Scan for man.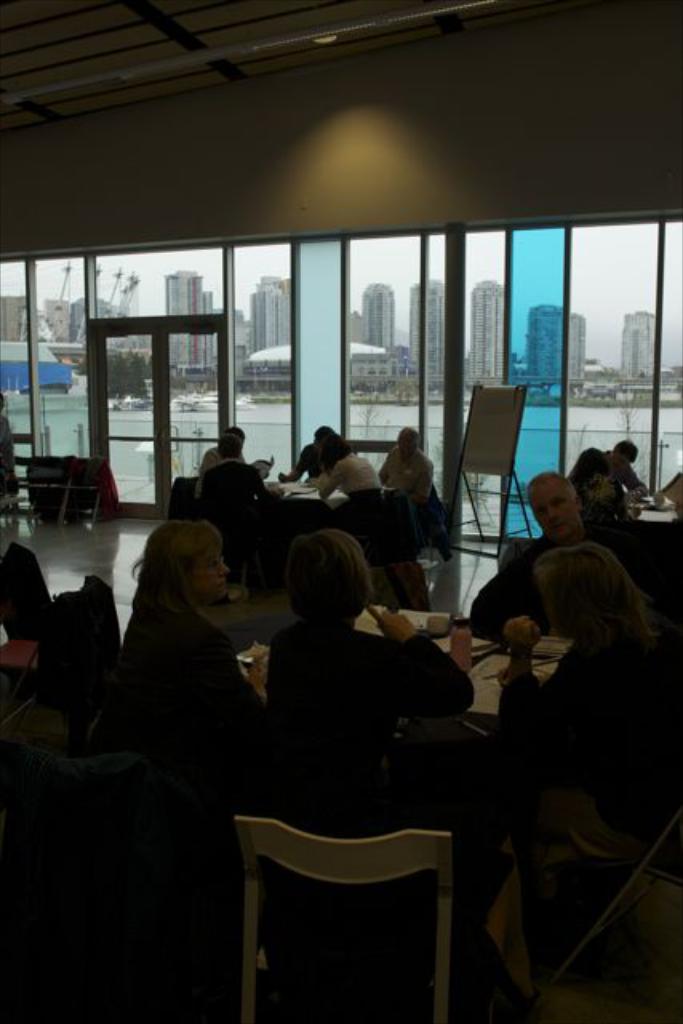
Scan result: {"left": 280, "top": 422, "right": 342, "bottom": 486}.
